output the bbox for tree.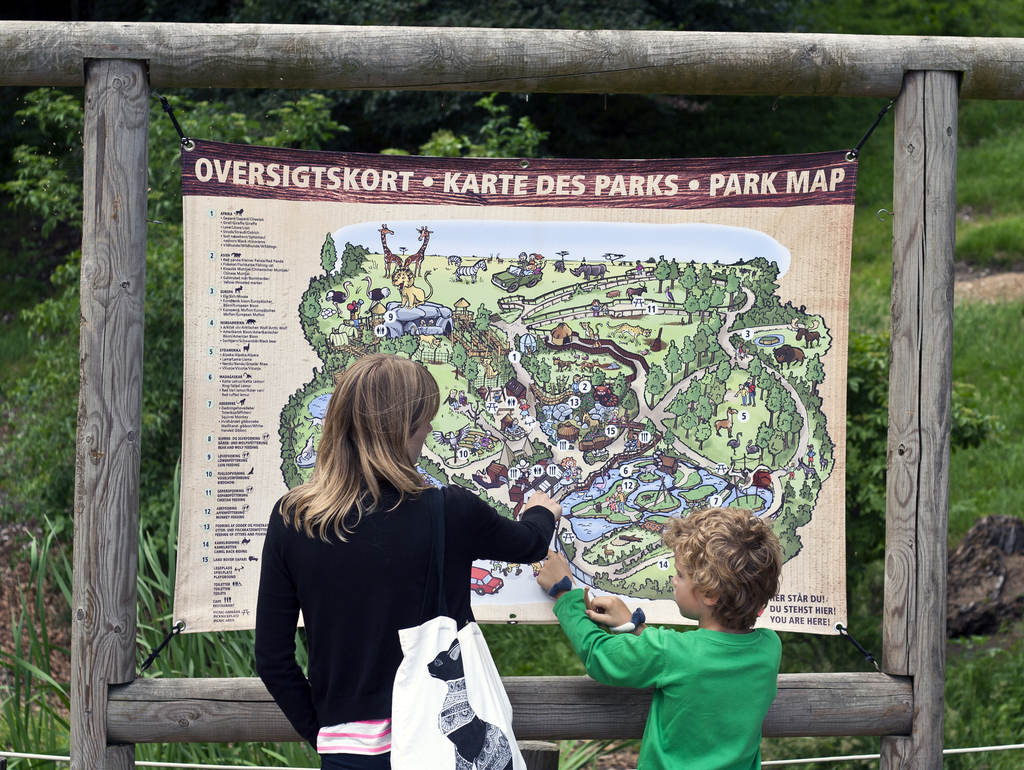
685,406,700,436.
